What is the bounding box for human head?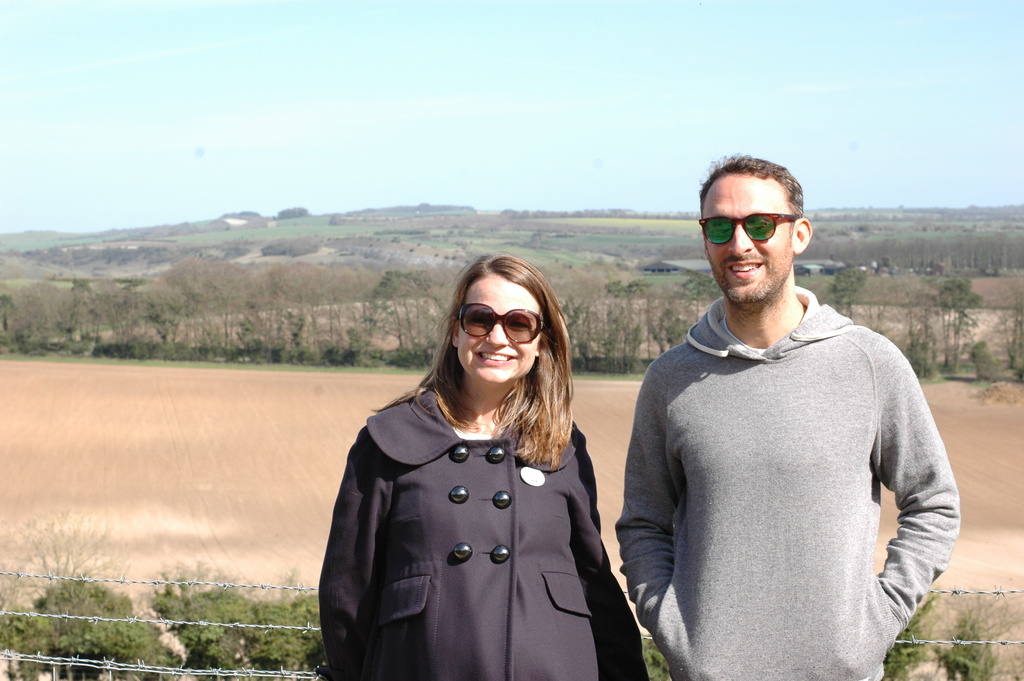
430:255:570:412.
